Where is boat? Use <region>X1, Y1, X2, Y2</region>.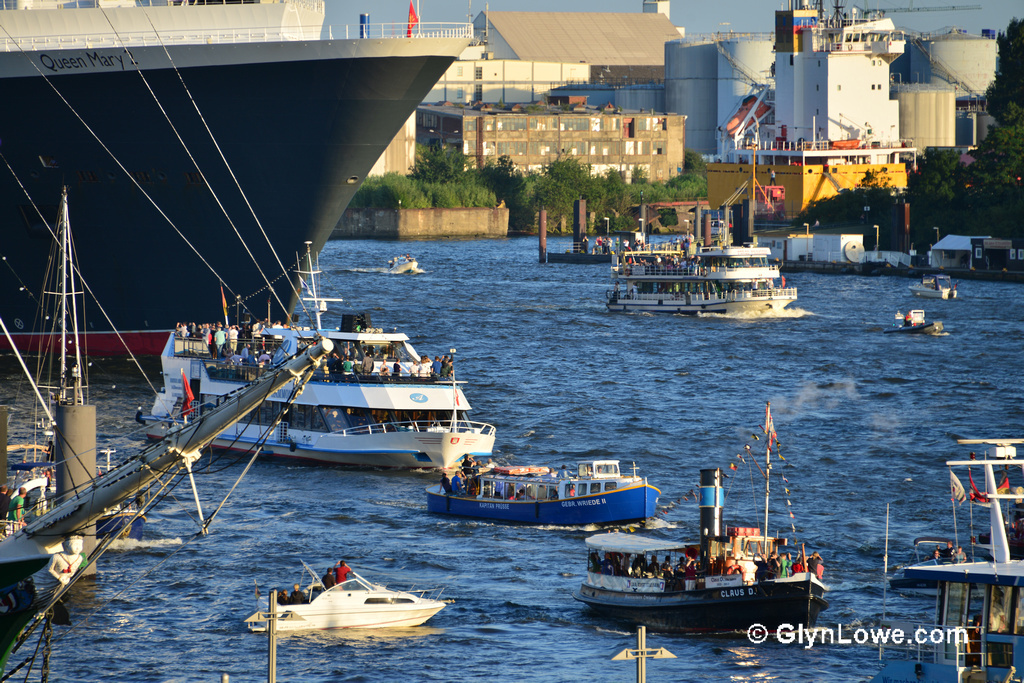
<region>245, 559, 450, 639</region>.
